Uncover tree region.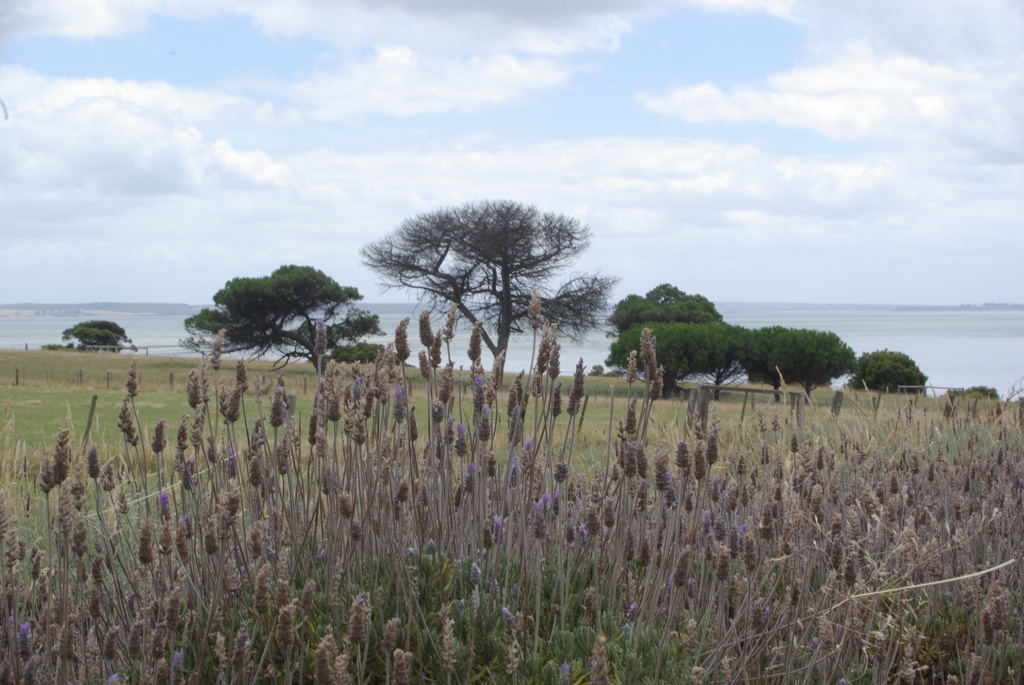
Uncovered: box(178, 258, 387, 377).
